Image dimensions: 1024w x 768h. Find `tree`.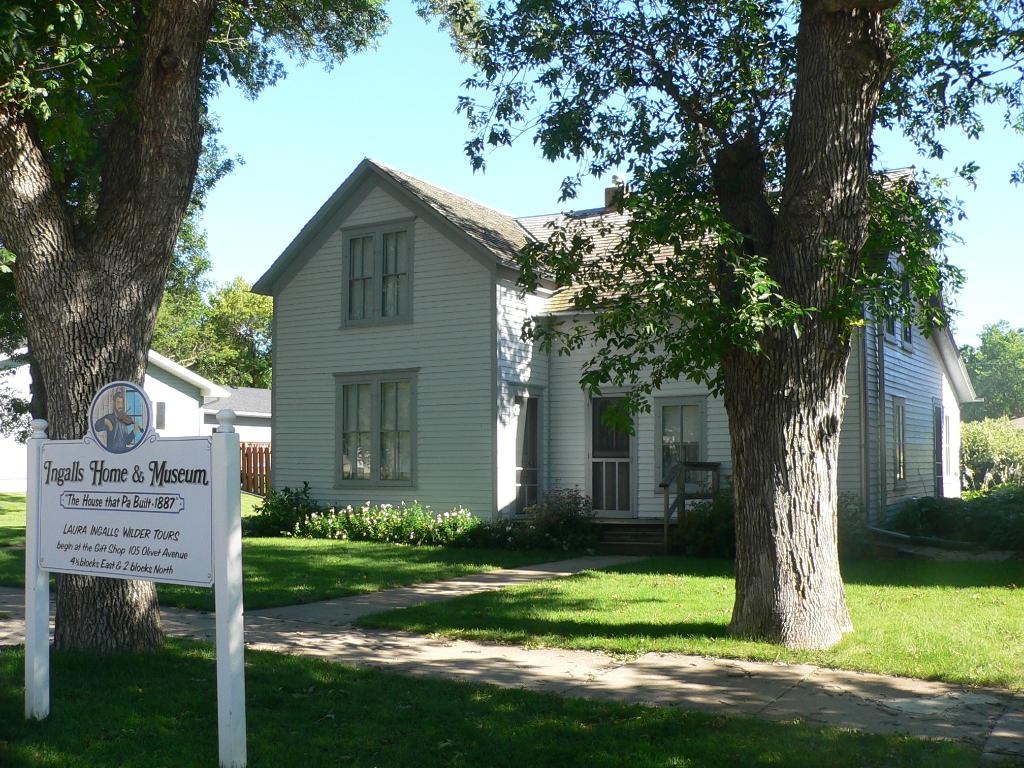
{"left": 324, "top": 9, "right": 988, "bottom": 605}.
